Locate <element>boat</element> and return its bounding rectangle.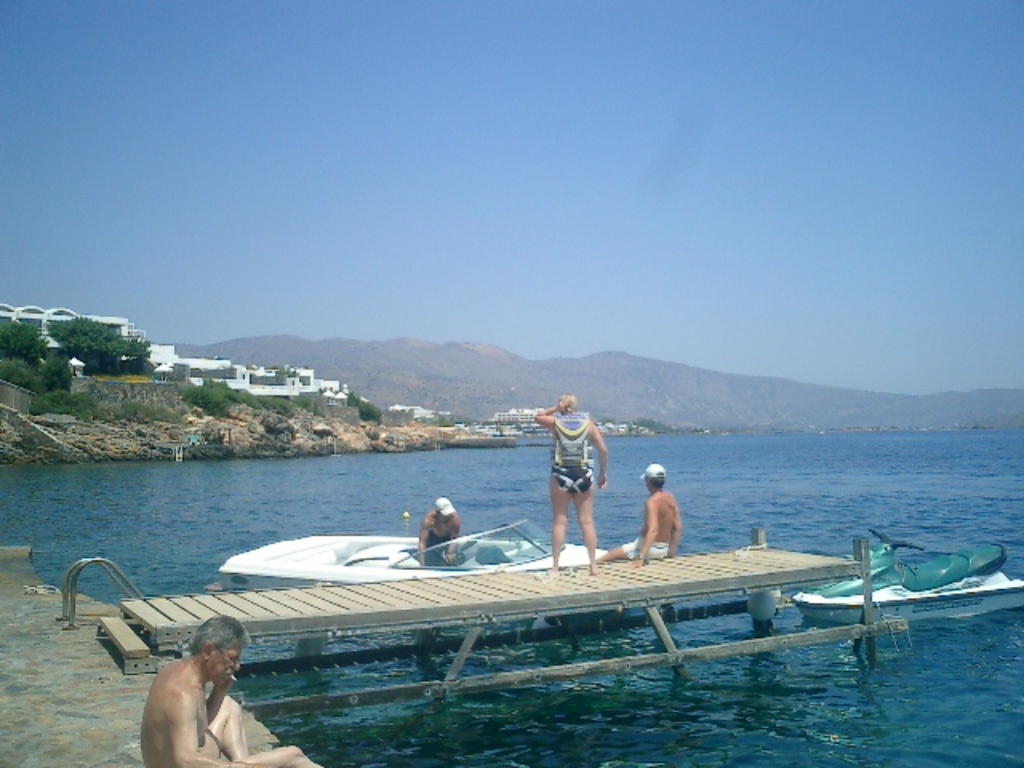
<bbox>221, 506, 624, 587</bbox>.
